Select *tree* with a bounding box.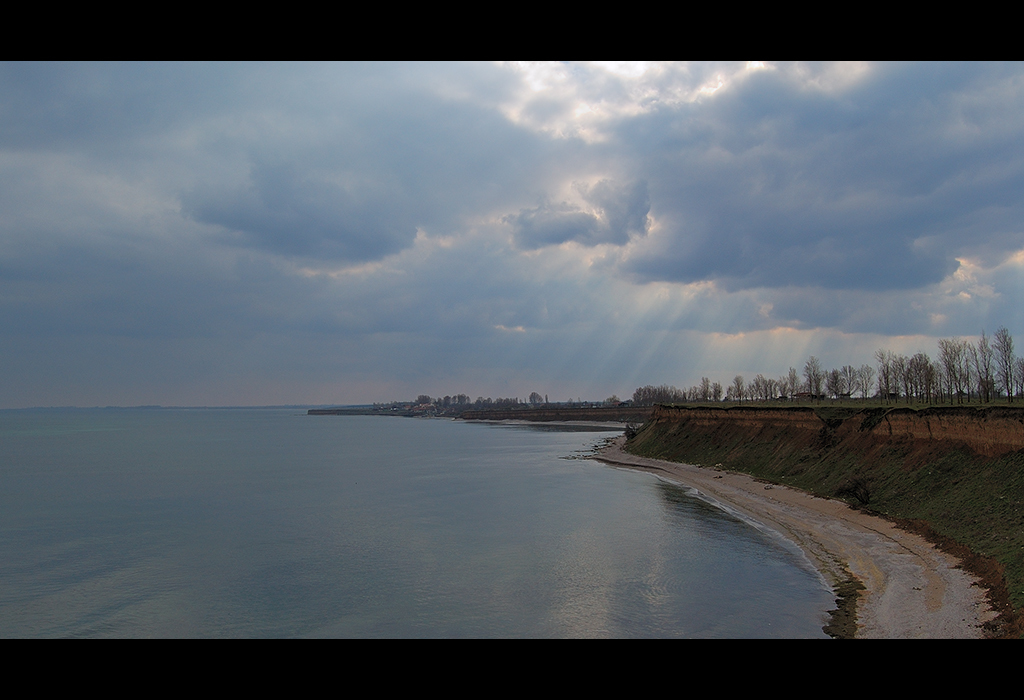
1001,329,1023,405.
